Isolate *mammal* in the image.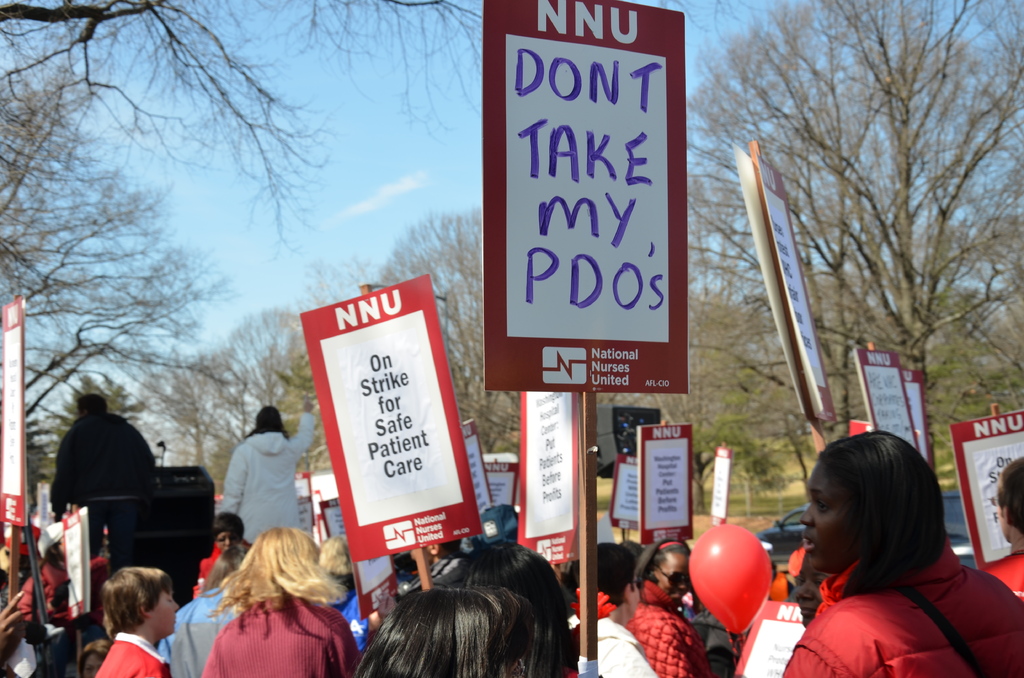
Isolated region: Rect(198, 528, 359, 677).
